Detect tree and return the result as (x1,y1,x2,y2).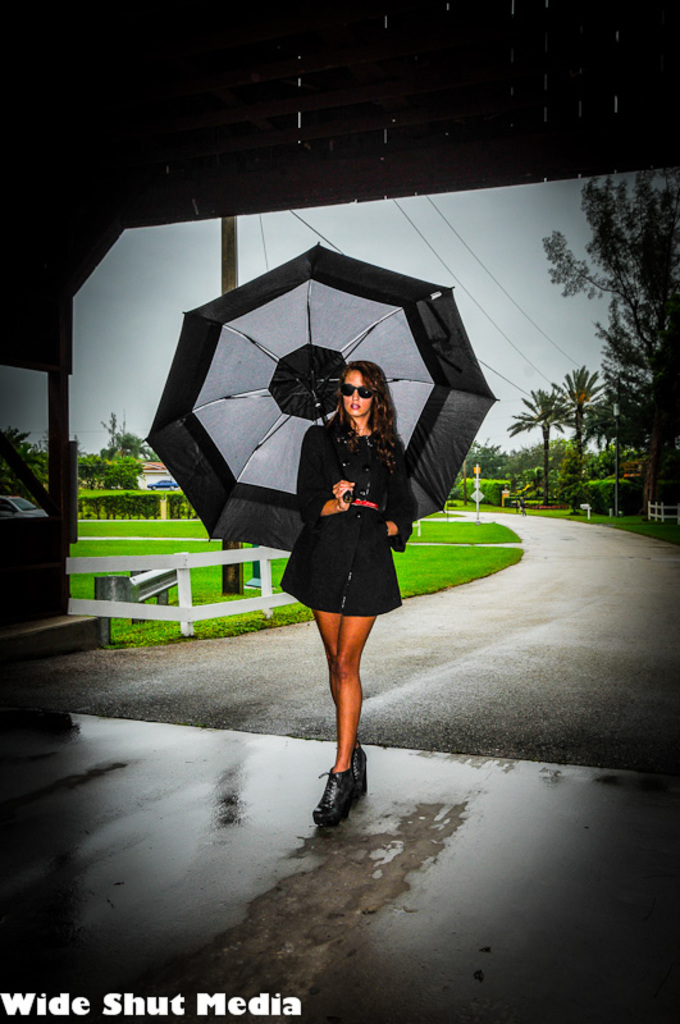
(63,419,150,484).
